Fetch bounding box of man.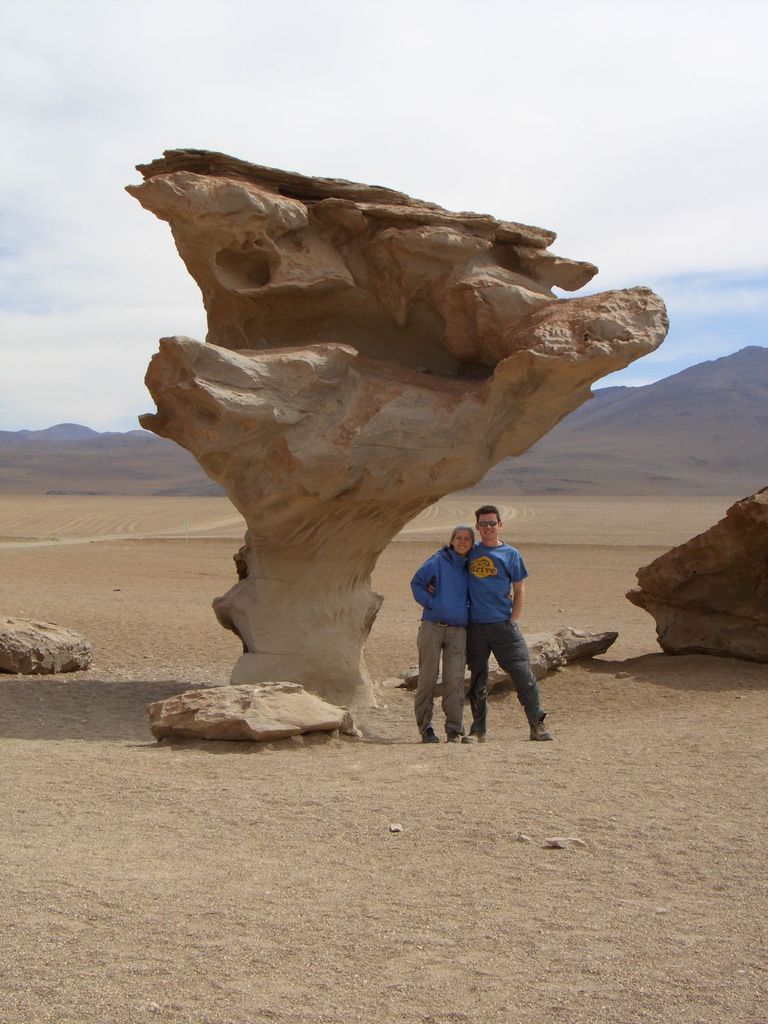
Bbox: pyautogui.locateOnScreen(426, 506, 553, 742).
